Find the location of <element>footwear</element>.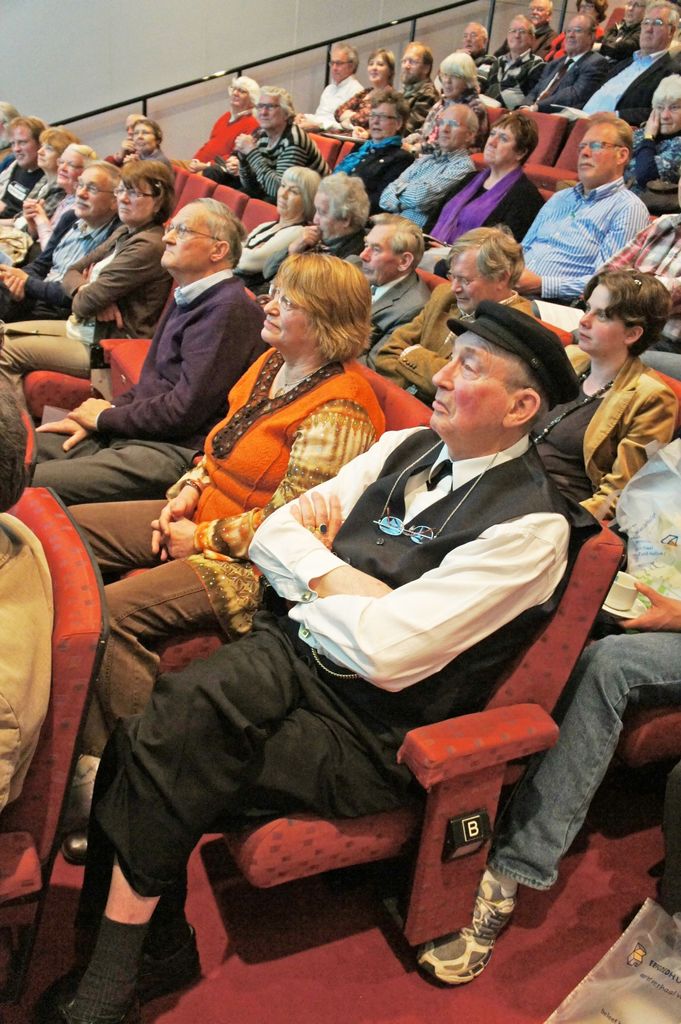
Location: pyautogui.locateOnScreen(26, 993, 141, 1023).
